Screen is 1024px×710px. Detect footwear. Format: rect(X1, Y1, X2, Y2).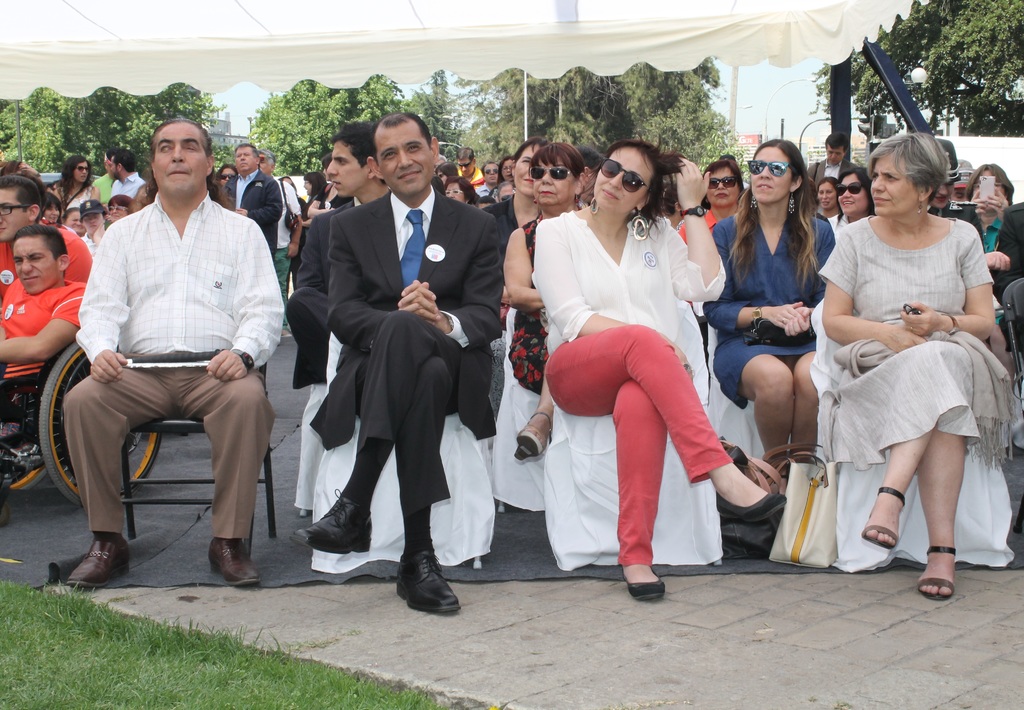
rect(625, 566, 675, 613).
